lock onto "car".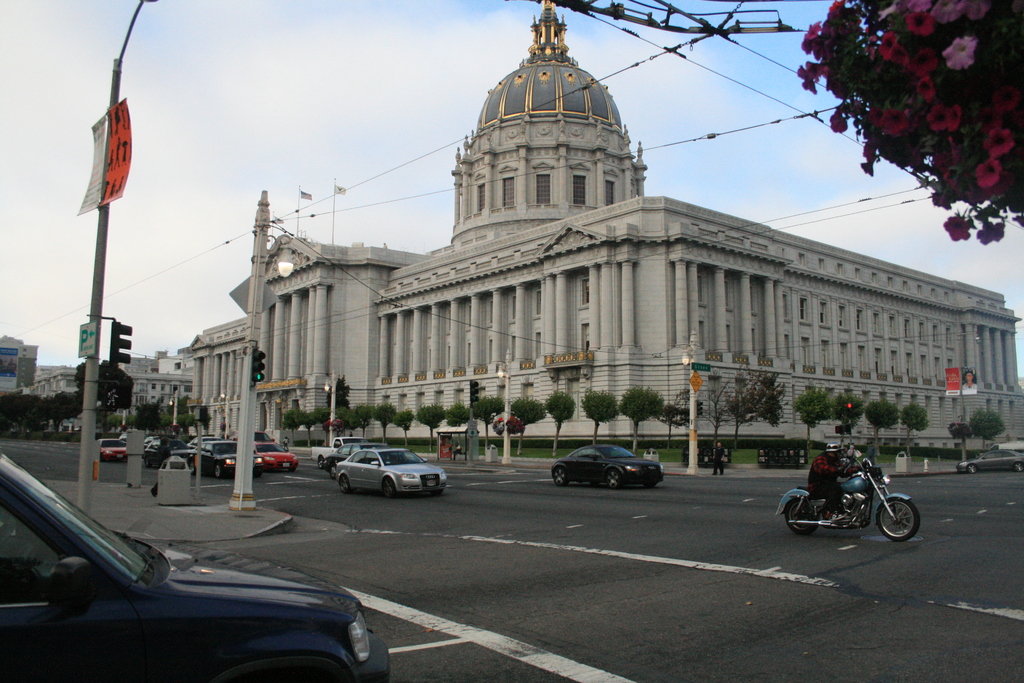
Locked: 556,447,660,488.
